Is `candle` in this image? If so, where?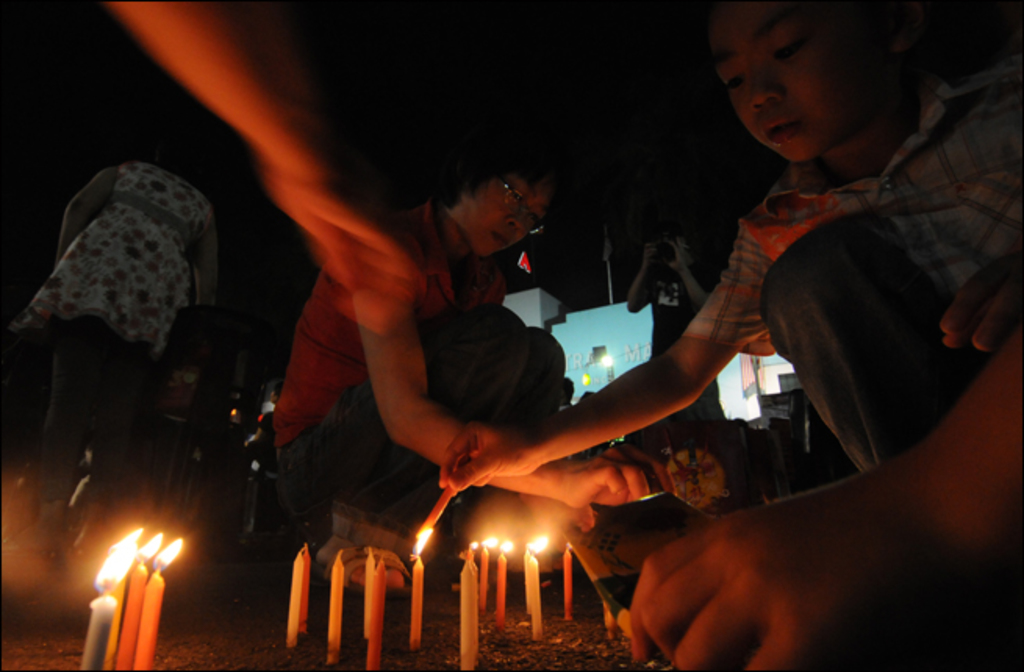
Yes, at (left=367, top=555, right=381, bottom=669).
